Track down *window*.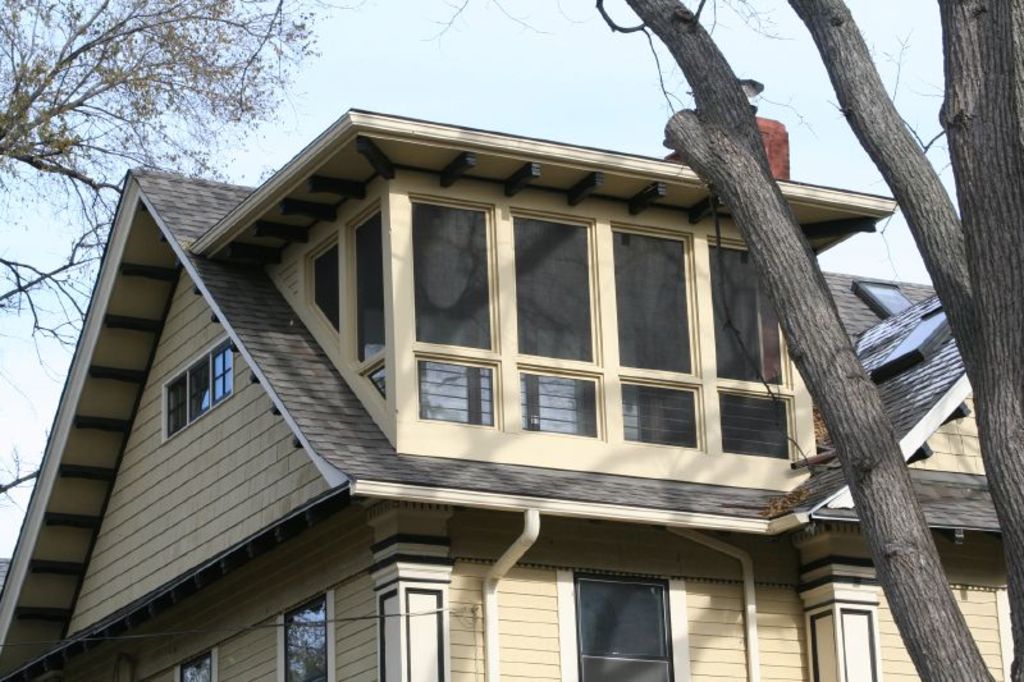
Tracked to 301/197/384/399.
